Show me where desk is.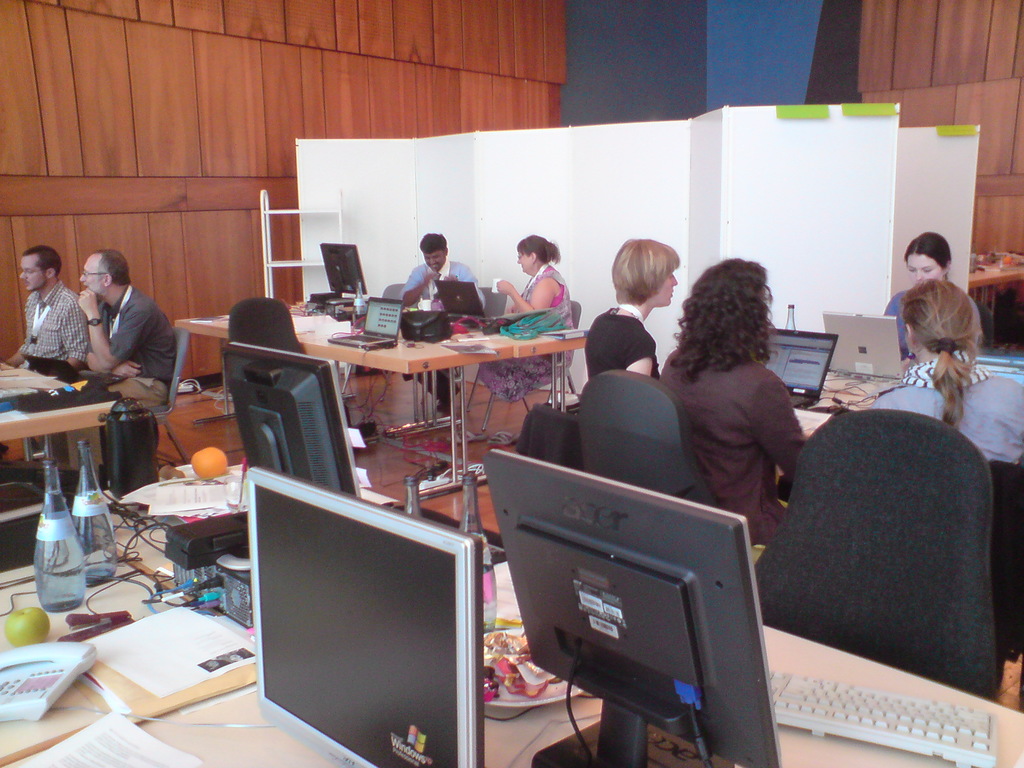
desk is at detection(0, 364, 118, 524).
